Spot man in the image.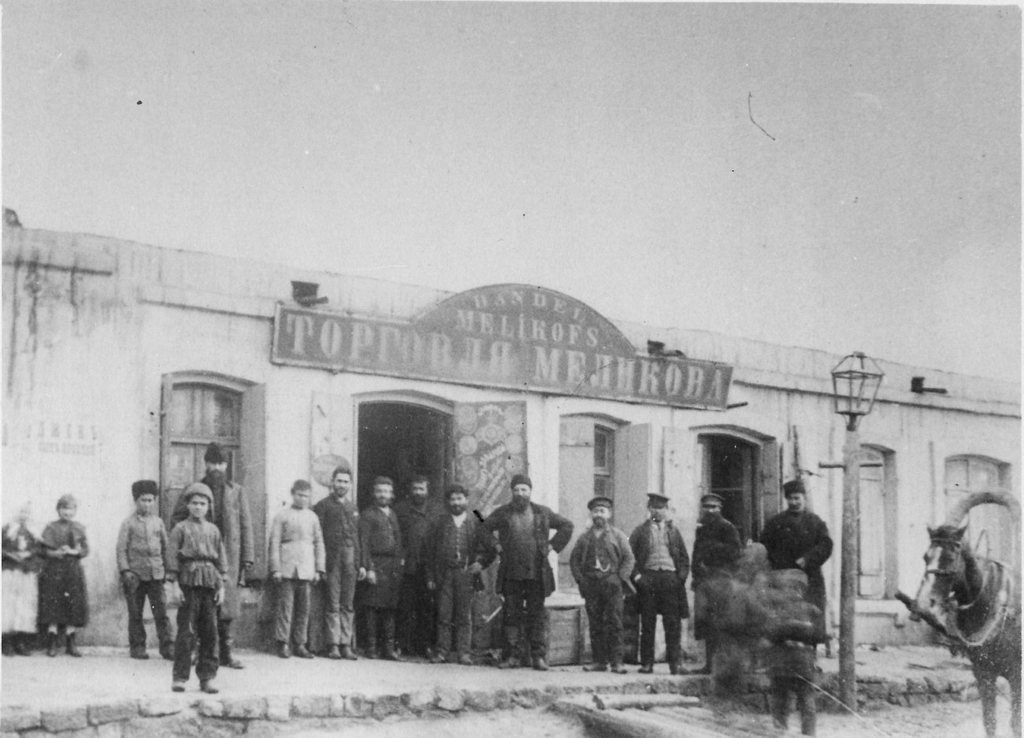
man found at 358 476 406 658.
